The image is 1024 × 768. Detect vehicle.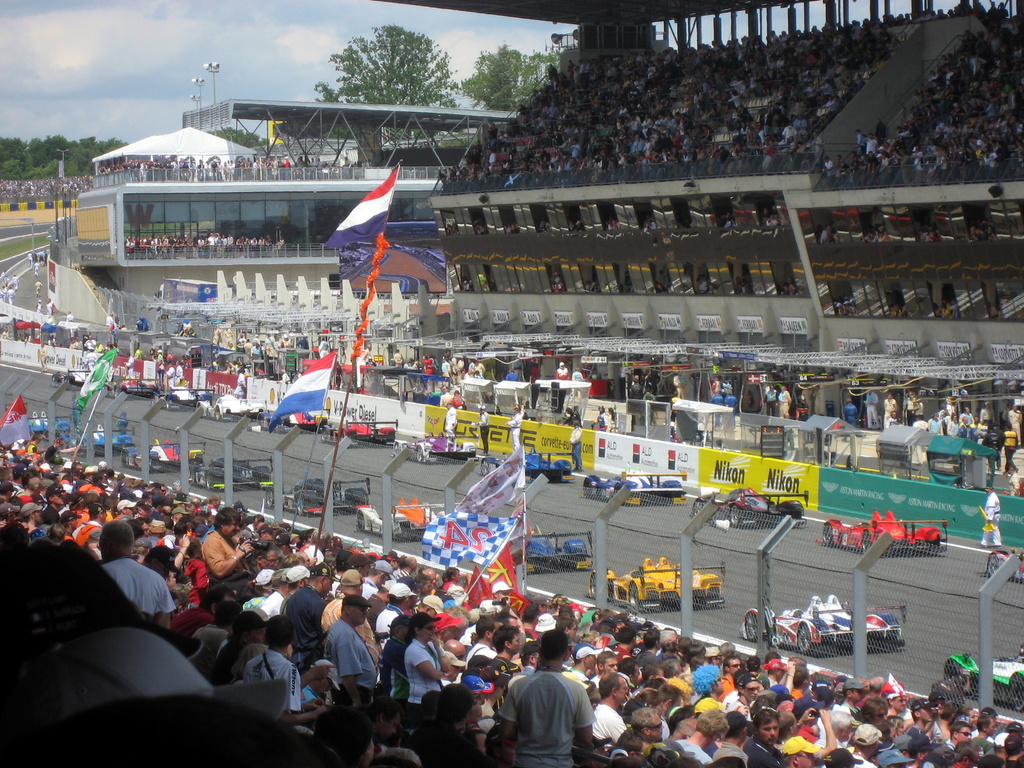
Detection: bbox(26, 415, 74, 440).
